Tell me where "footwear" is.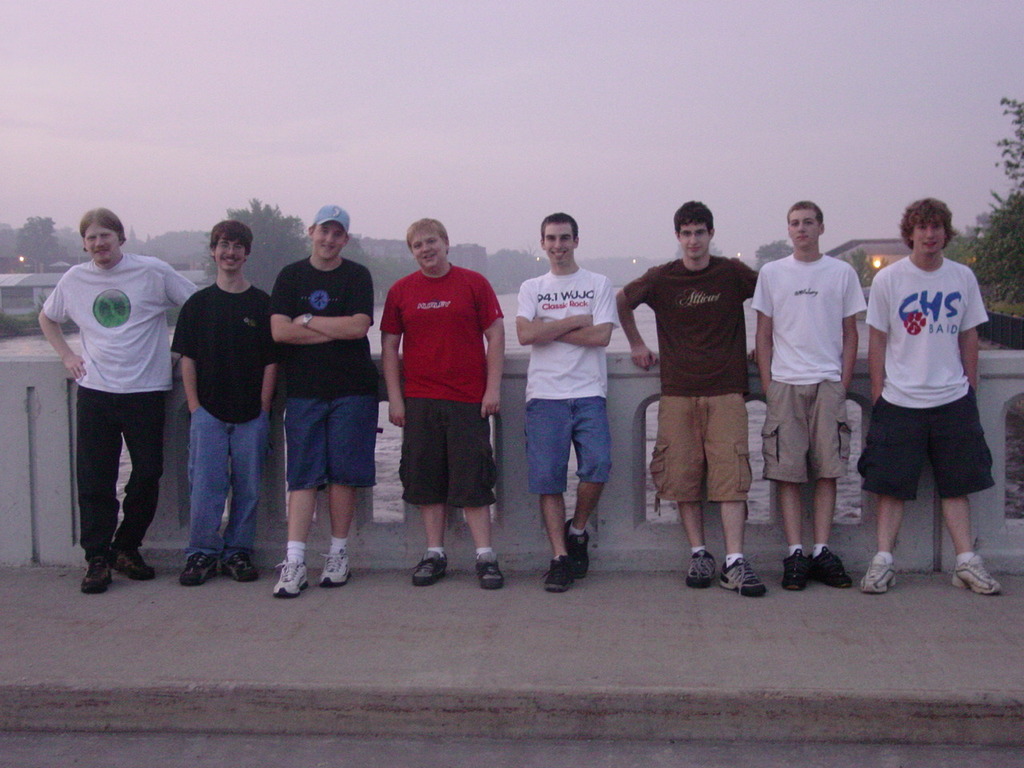
"footwear" is at (110,542,154,574).
